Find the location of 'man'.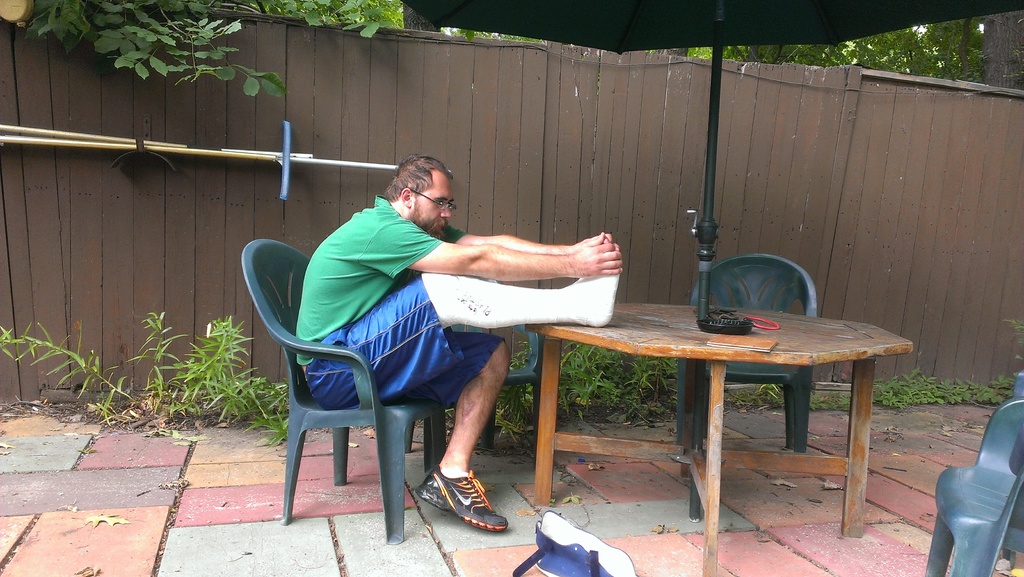
Location: (left=281, top=134, right=584, bottom=536).
